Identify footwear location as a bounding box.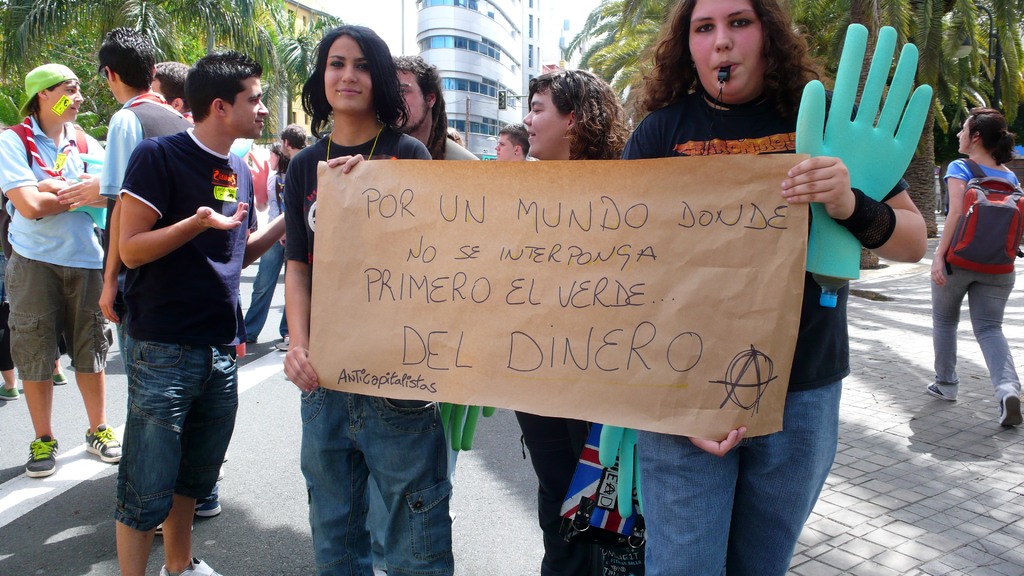
x1=193 y1=484 x2=225 y2=524.
